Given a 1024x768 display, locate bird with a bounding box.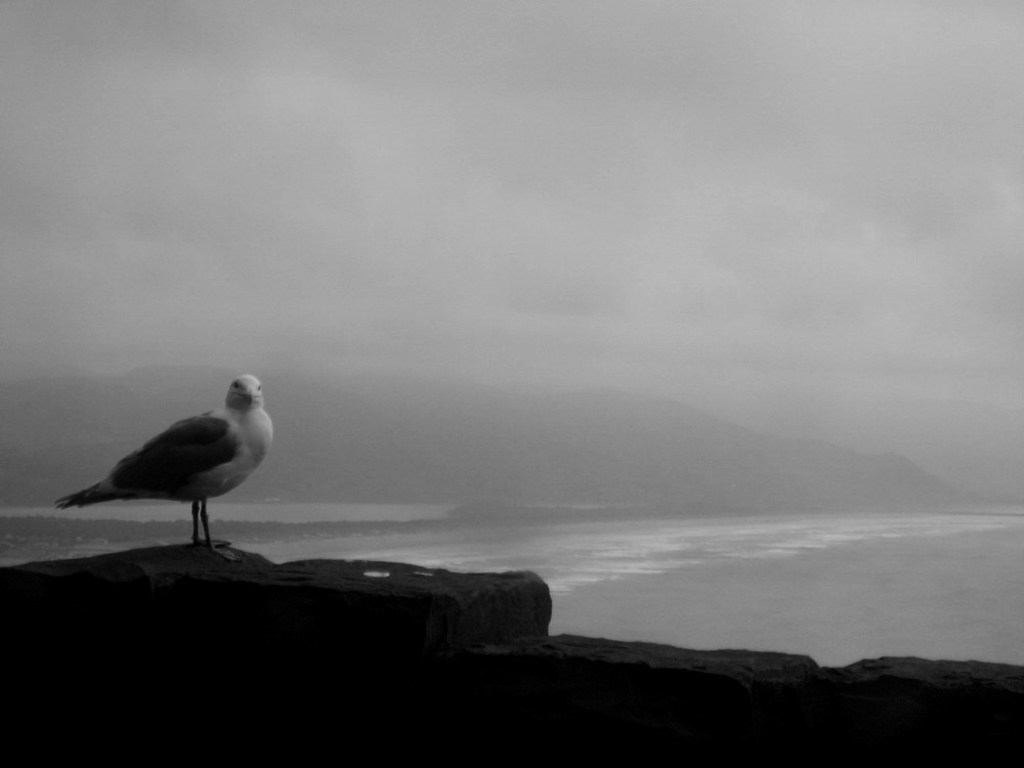
Located: Rect(35, 376, 278, 544).
